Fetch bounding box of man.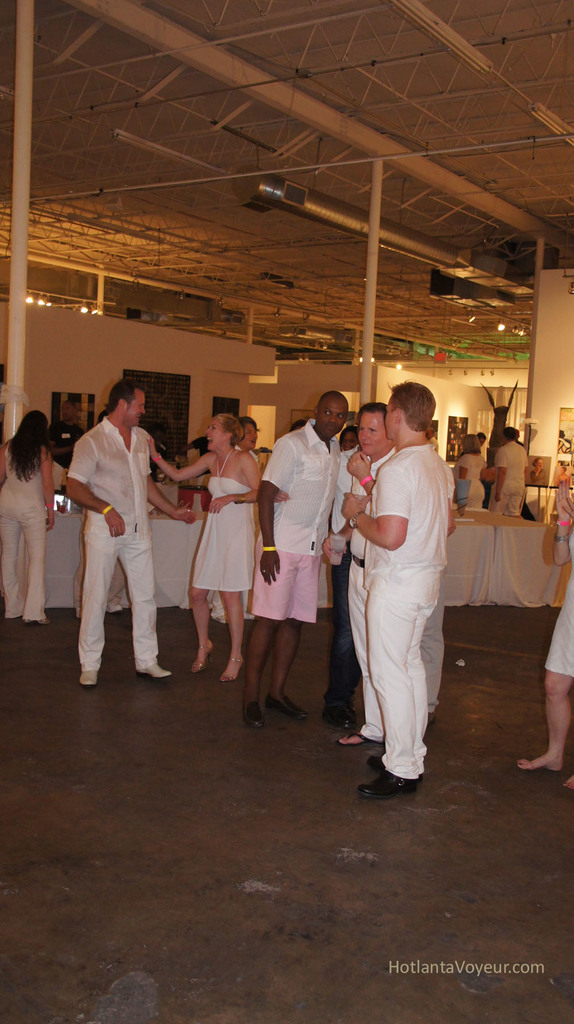
Bbox: <region>274, 404, 397, 721</region>.
